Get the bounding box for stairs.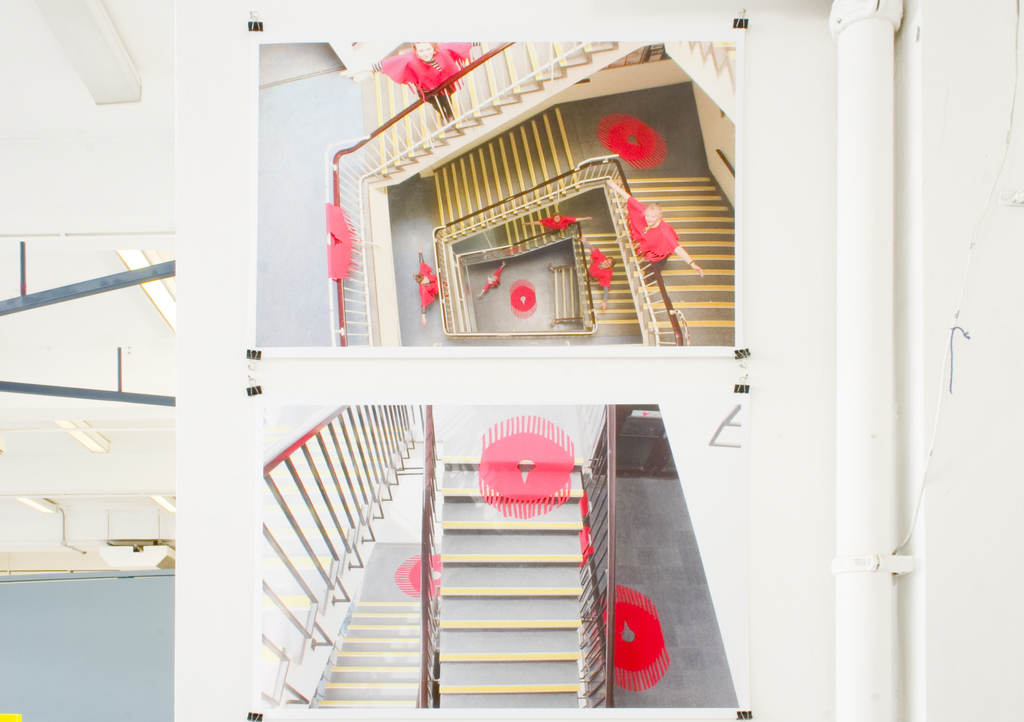
detection(328, 40, 739, 341).
